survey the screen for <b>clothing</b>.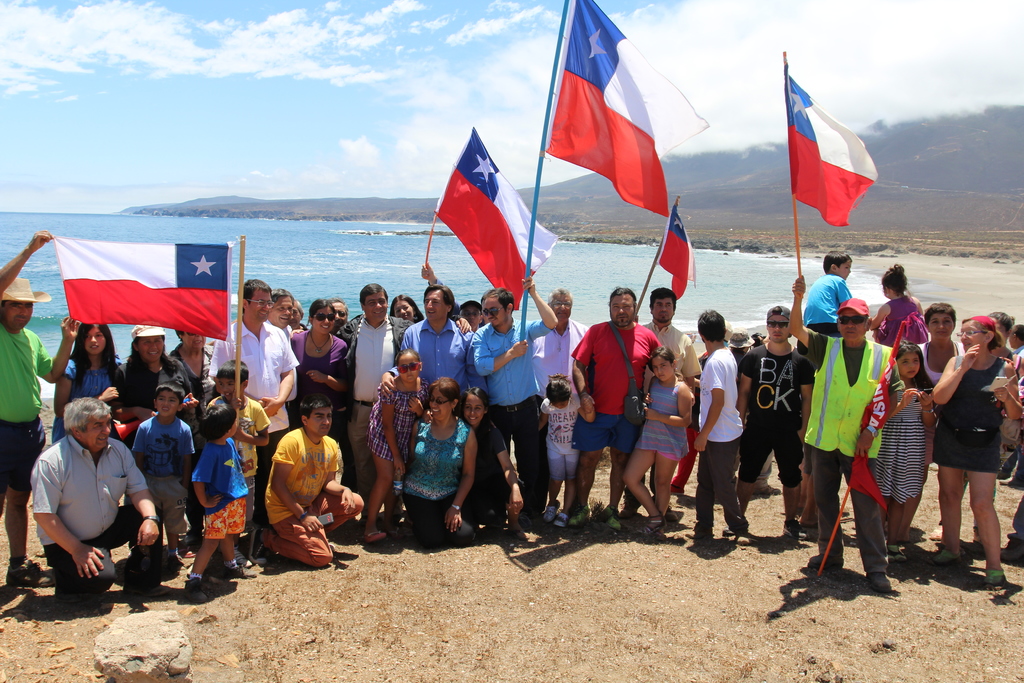
Survey found: <region>253, 407, 348, 579</region>.
